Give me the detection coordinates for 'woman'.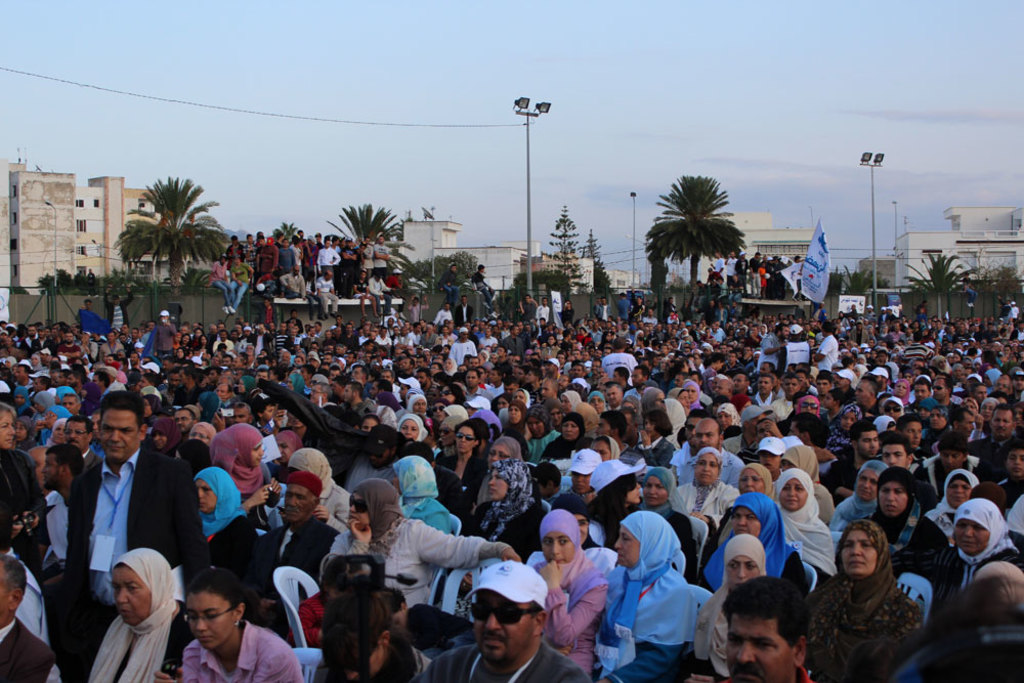
[672,385,693,427].
